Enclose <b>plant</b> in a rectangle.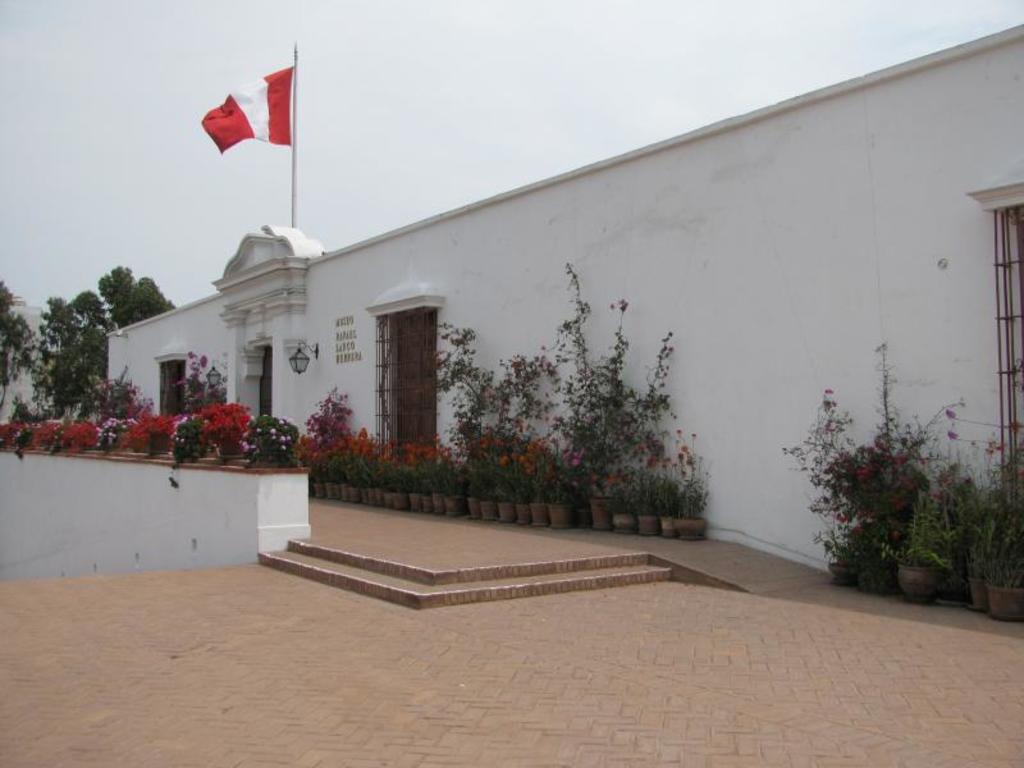
(422, 316, 559, 440).
